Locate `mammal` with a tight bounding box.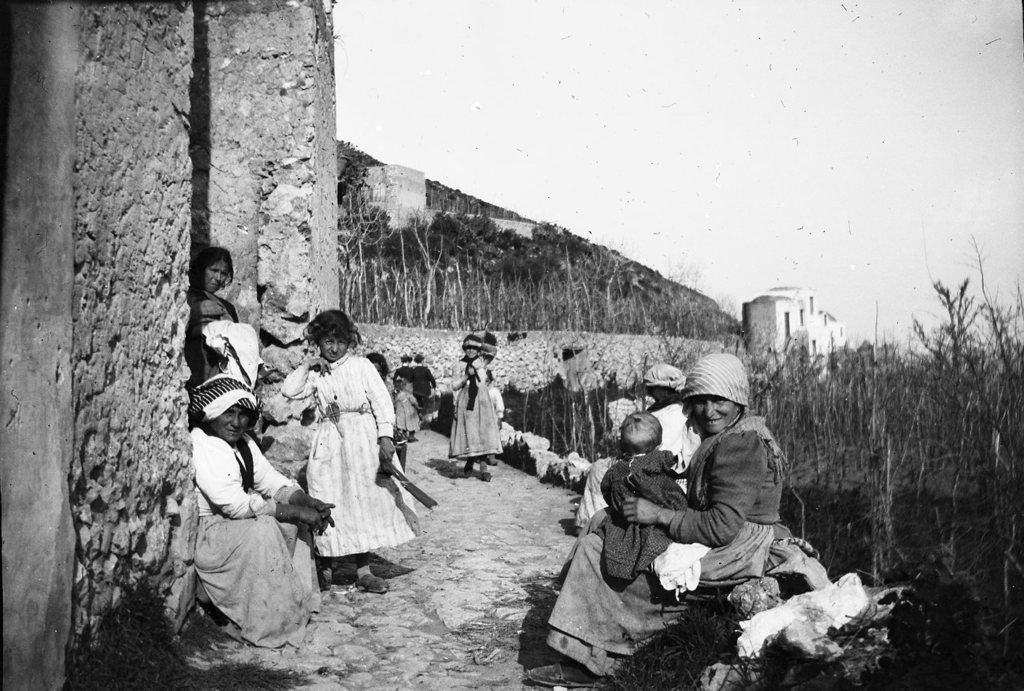
(447,335,496,477).
